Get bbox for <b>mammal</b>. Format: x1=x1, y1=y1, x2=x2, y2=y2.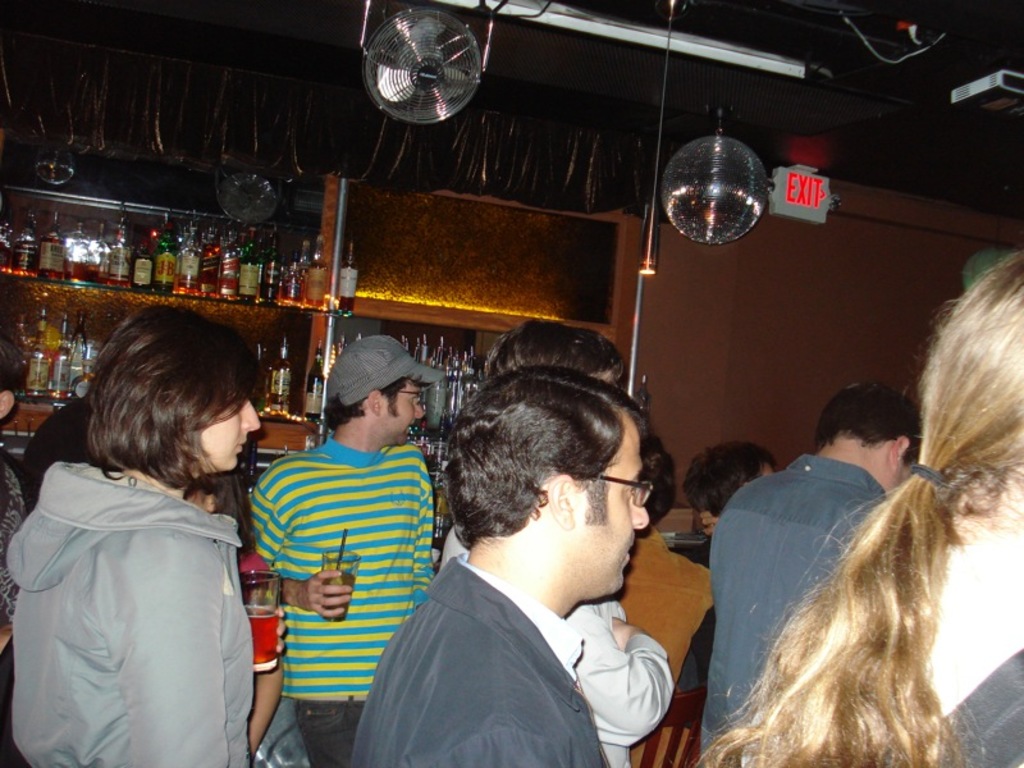
x1=244, y1=335, x2=439, y2=767.
